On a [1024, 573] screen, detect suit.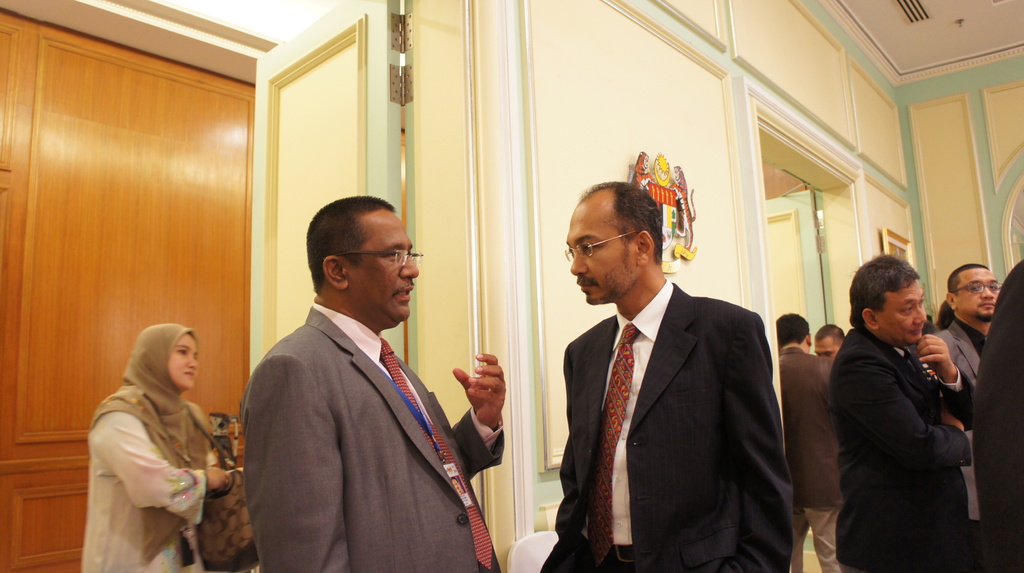
535 276 796 572.
